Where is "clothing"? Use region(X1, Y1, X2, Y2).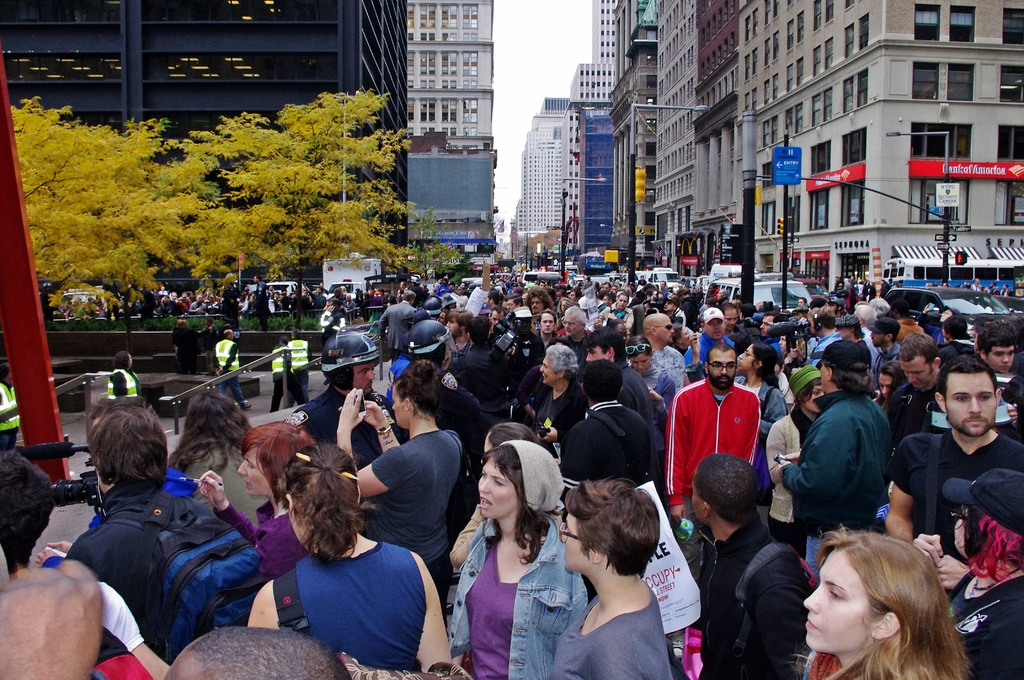
region(455, 521, 580, 679).
